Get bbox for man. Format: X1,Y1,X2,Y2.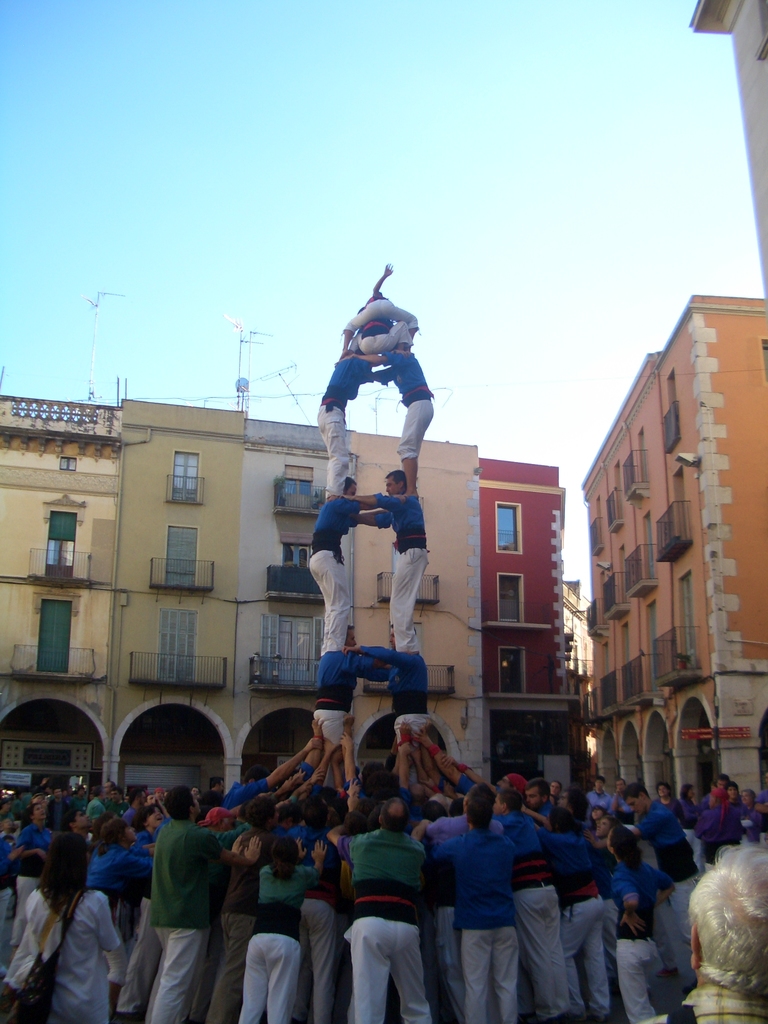
343,617,433,792.
